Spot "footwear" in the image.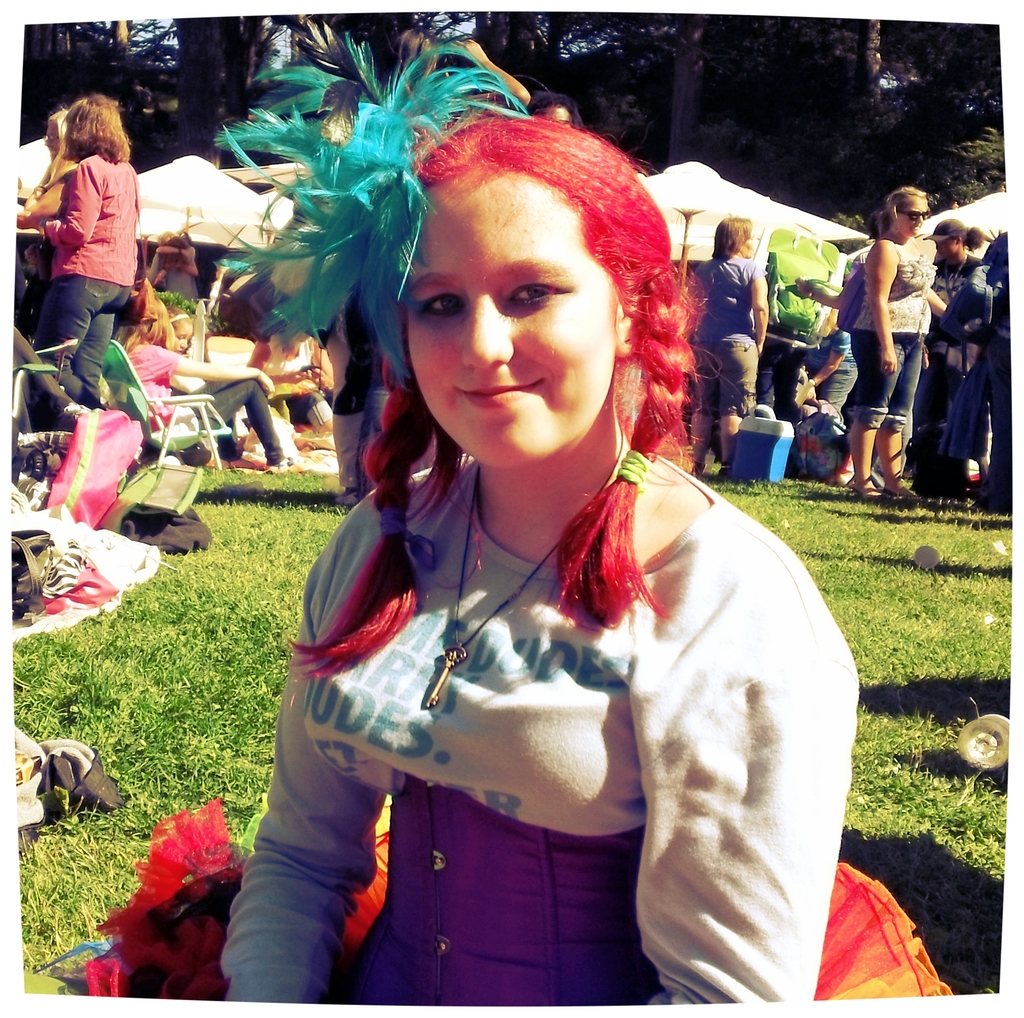
"footwear" found at l=694, t=463, r=705, b=473.
